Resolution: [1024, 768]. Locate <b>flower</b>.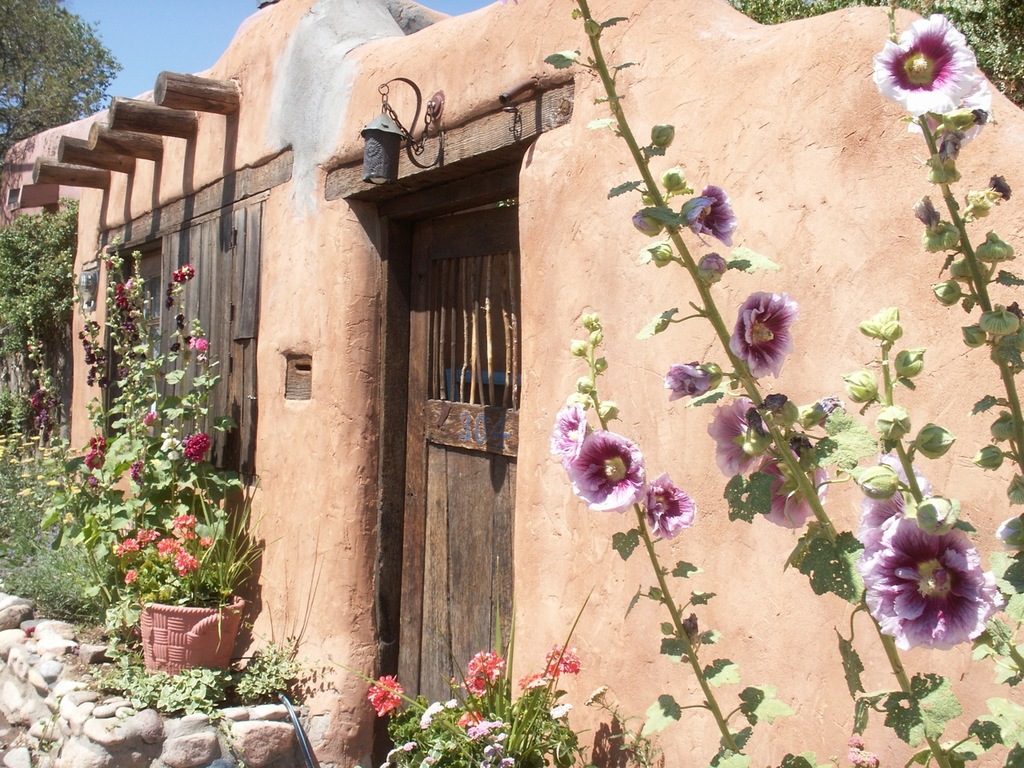
<region>697, 252, 729, 290</region>.
